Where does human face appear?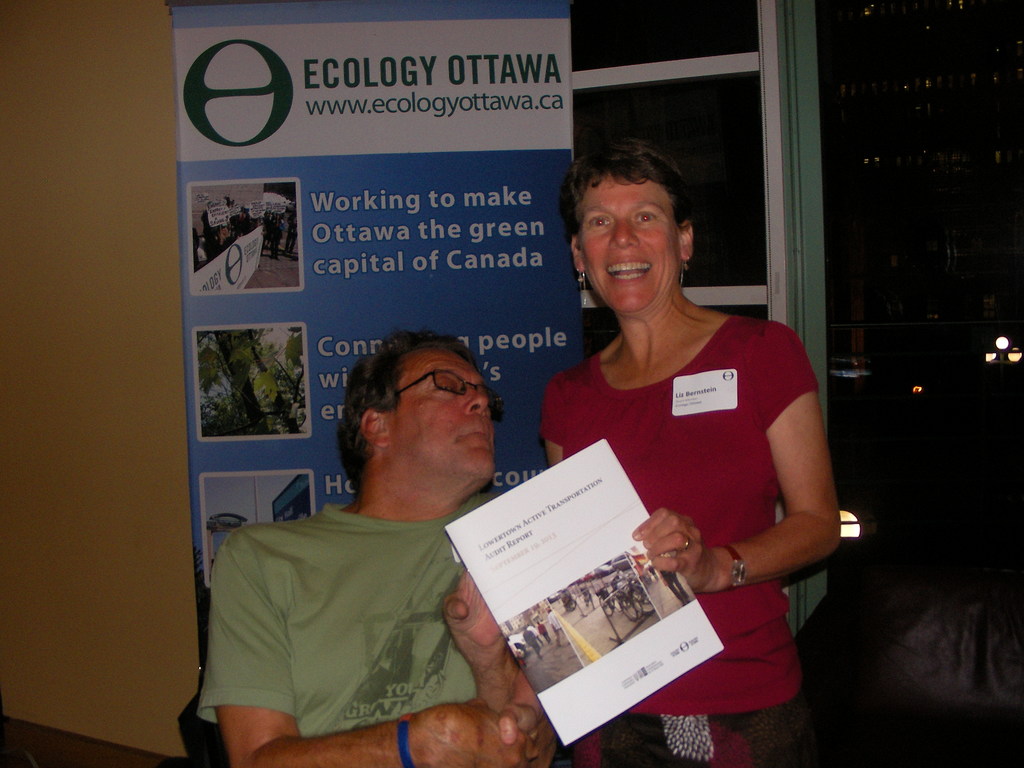
Appears at (394, 352, 499, 479).
